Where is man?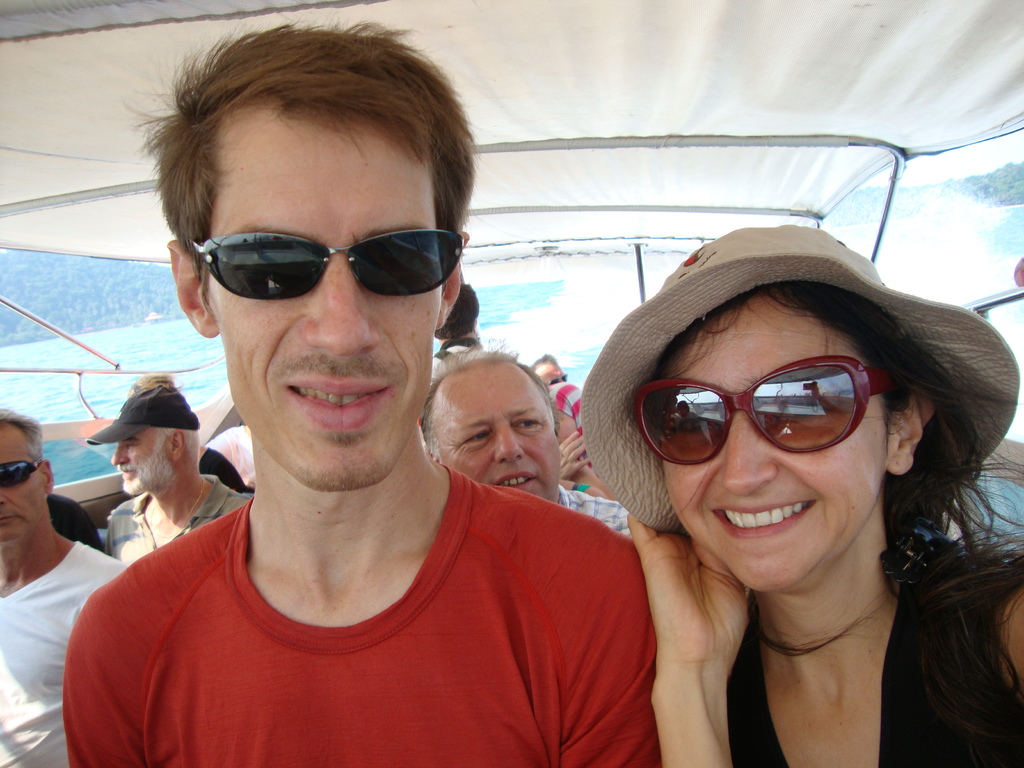
[x1=61, y1=83, x2=685, y2=762].
